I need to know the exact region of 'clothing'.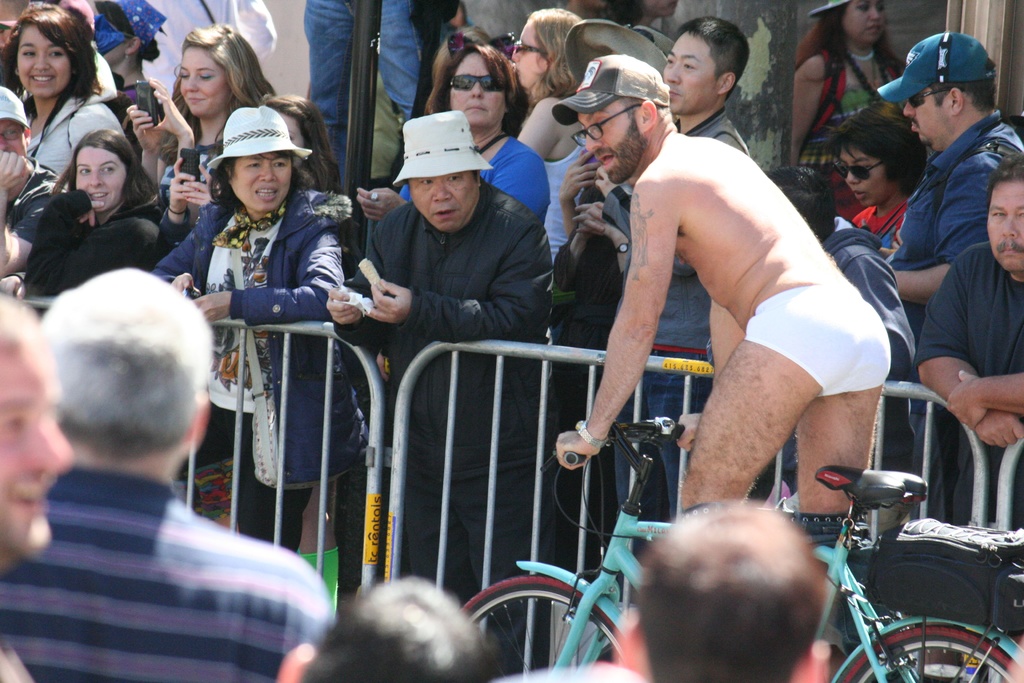
Region: x1=22, y1=185, x2=164, y2=299.
